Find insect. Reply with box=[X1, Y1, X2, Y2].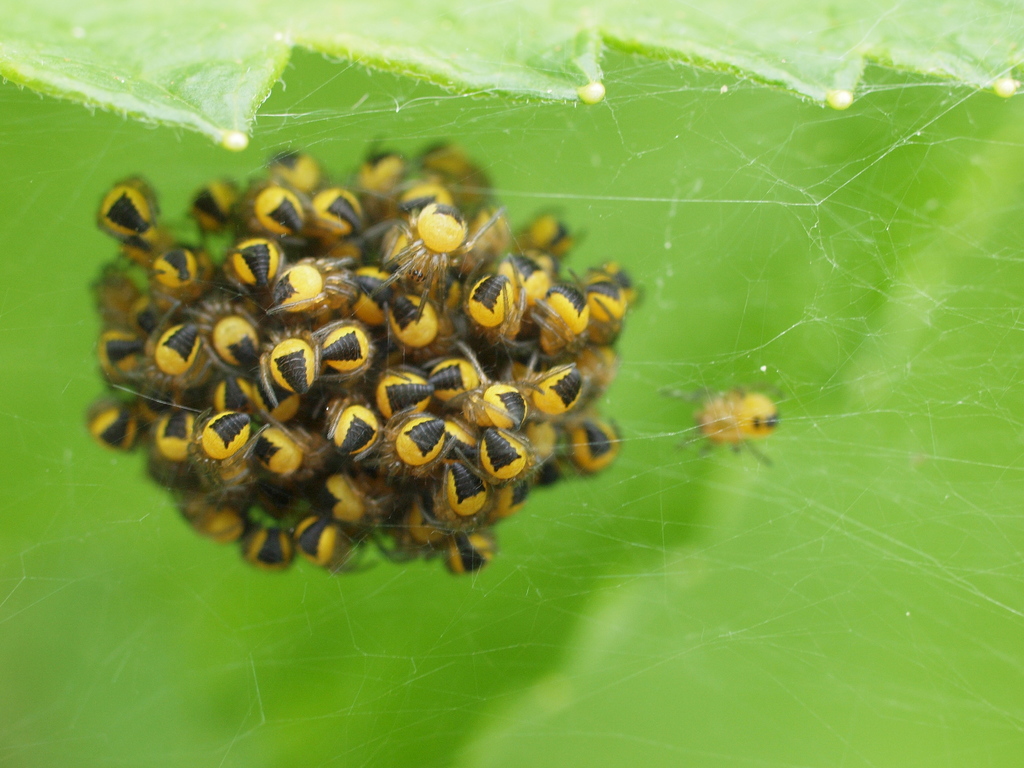
box=[445, 527, 500, 577].
